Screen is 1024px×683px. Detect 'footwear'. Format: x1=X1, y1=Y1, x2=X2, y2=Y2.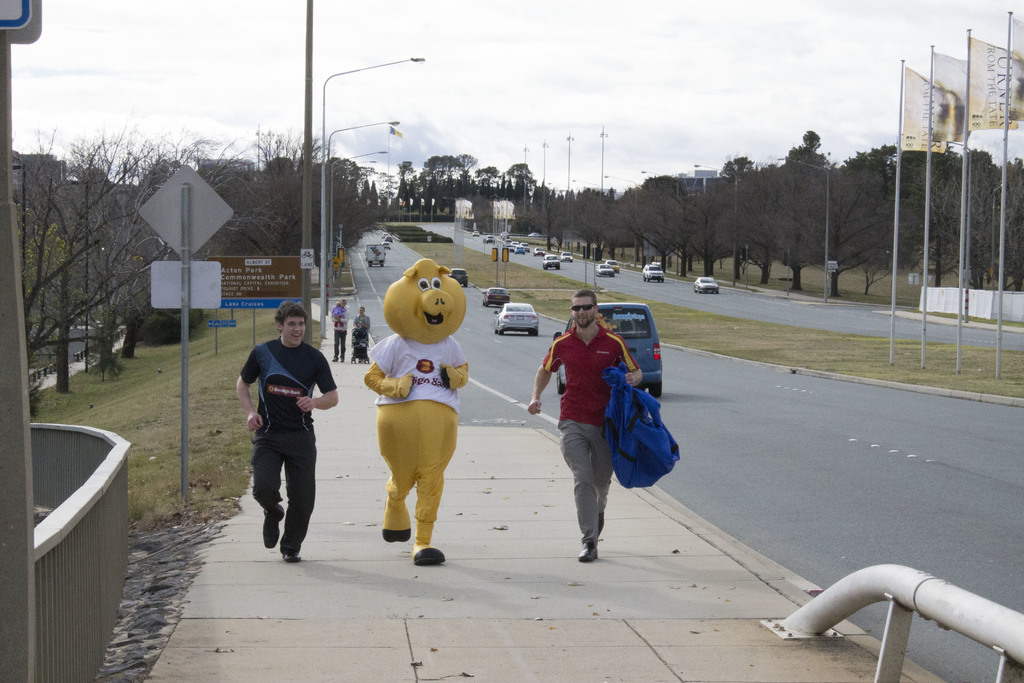
x1=264, y1=522, x2=279, y2=548.
